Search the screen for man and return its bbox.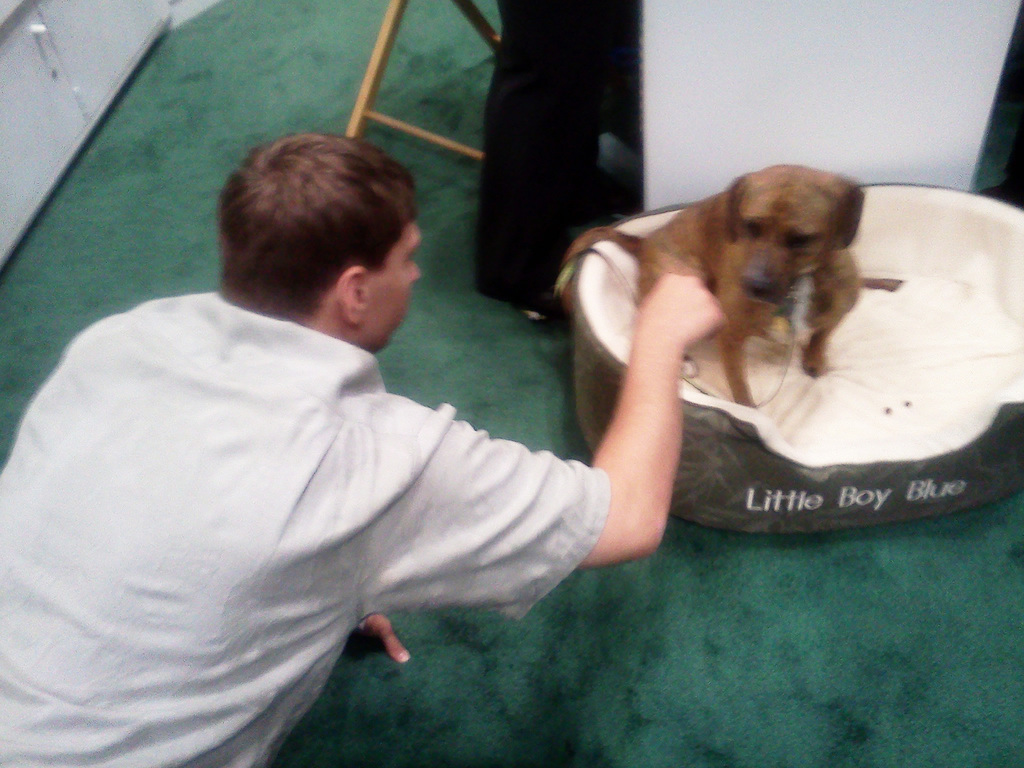
Found: 42 124 723 726.
